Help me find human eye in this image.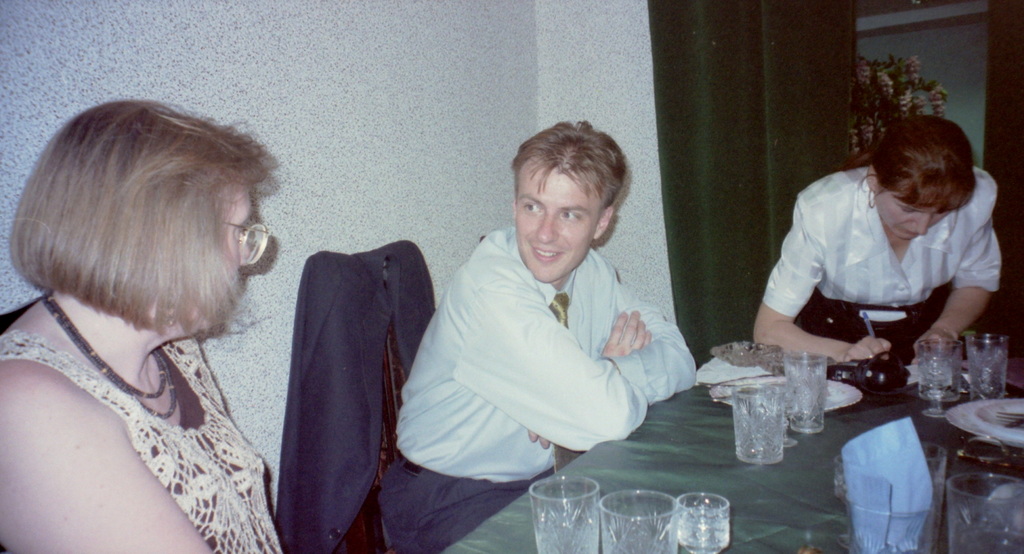
Found it: crop(561, 208, 584, 226).
